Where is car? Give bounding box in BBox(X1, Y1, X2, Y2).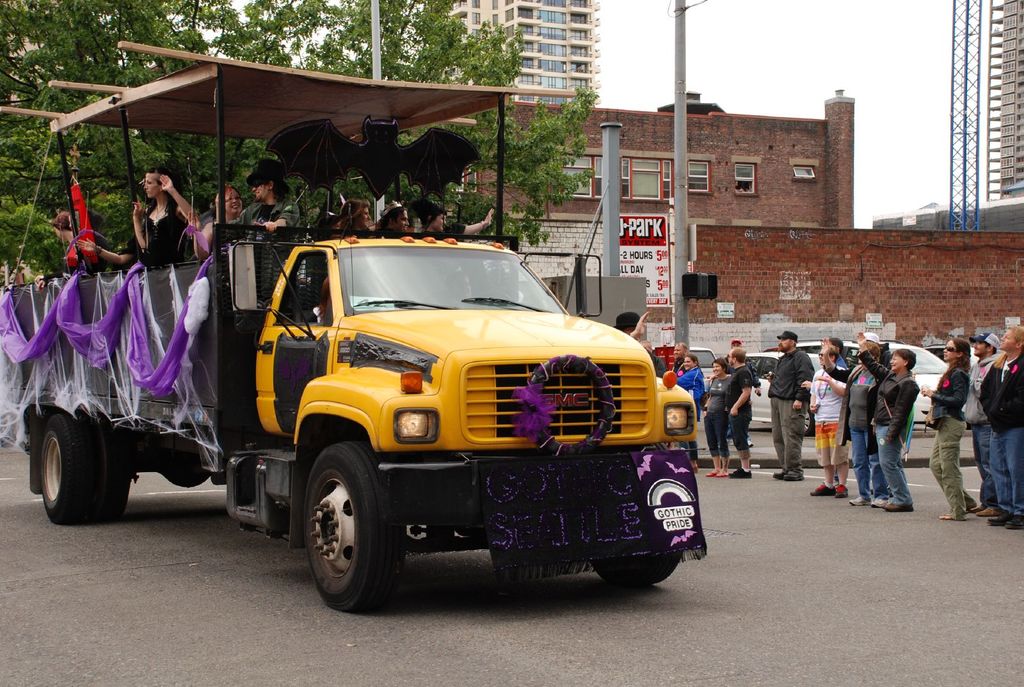
BBox(798, 338, 949, 420).
